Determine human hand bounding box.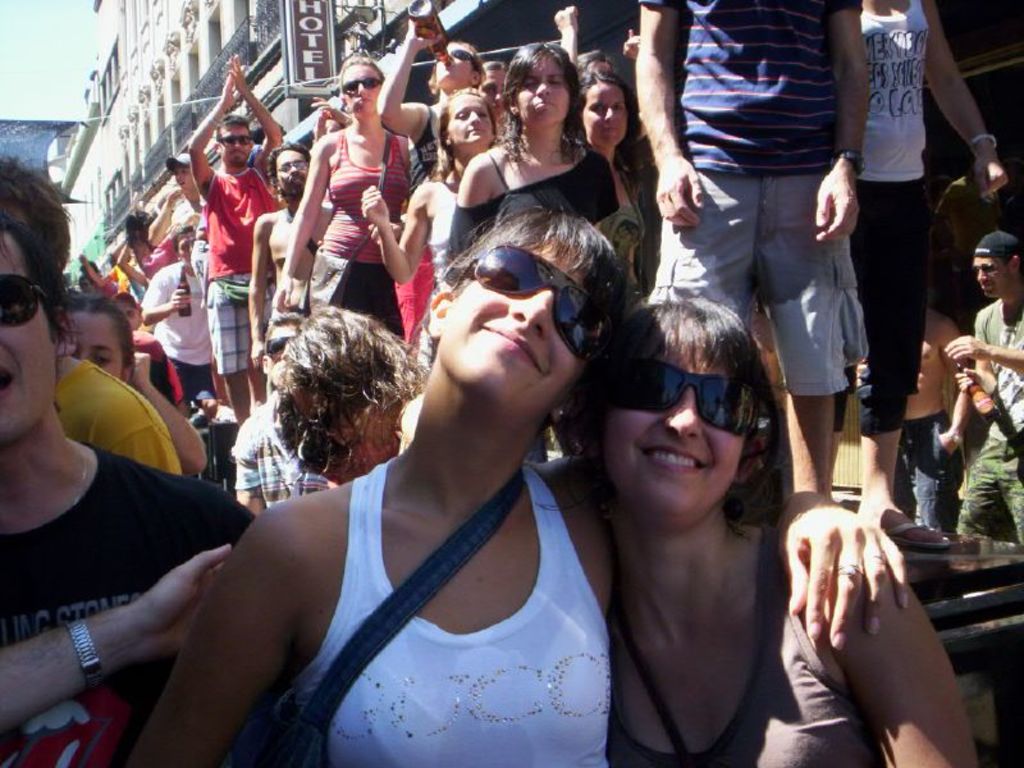
Determined: box(975, 146, 1009, 204).
